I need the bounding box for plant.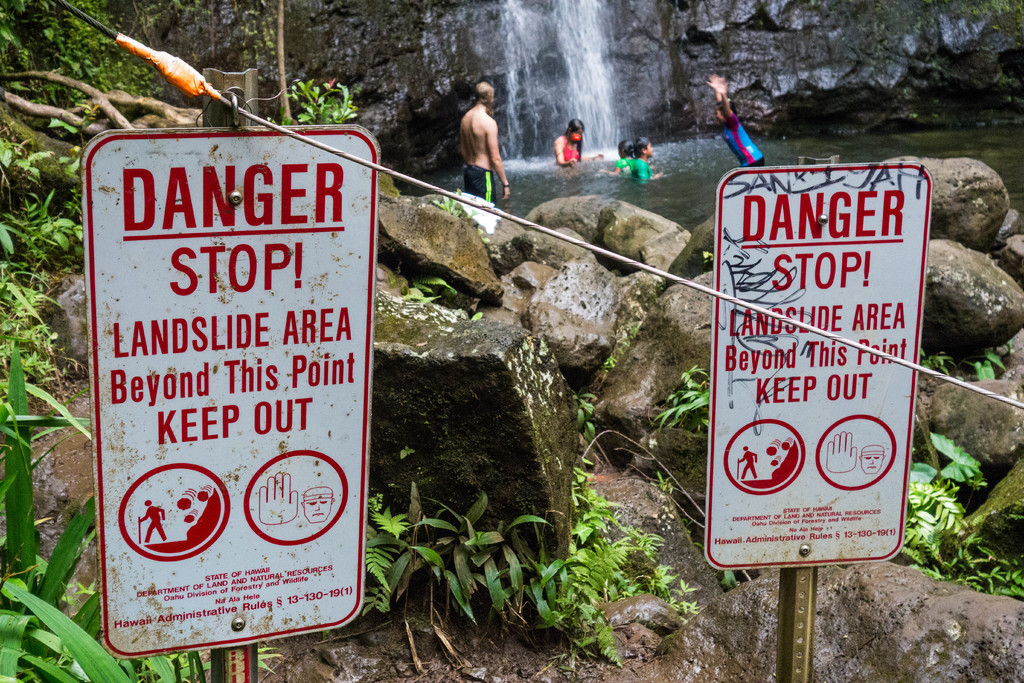
Here it is: left=651, top=470, right=675, bottom=500.
